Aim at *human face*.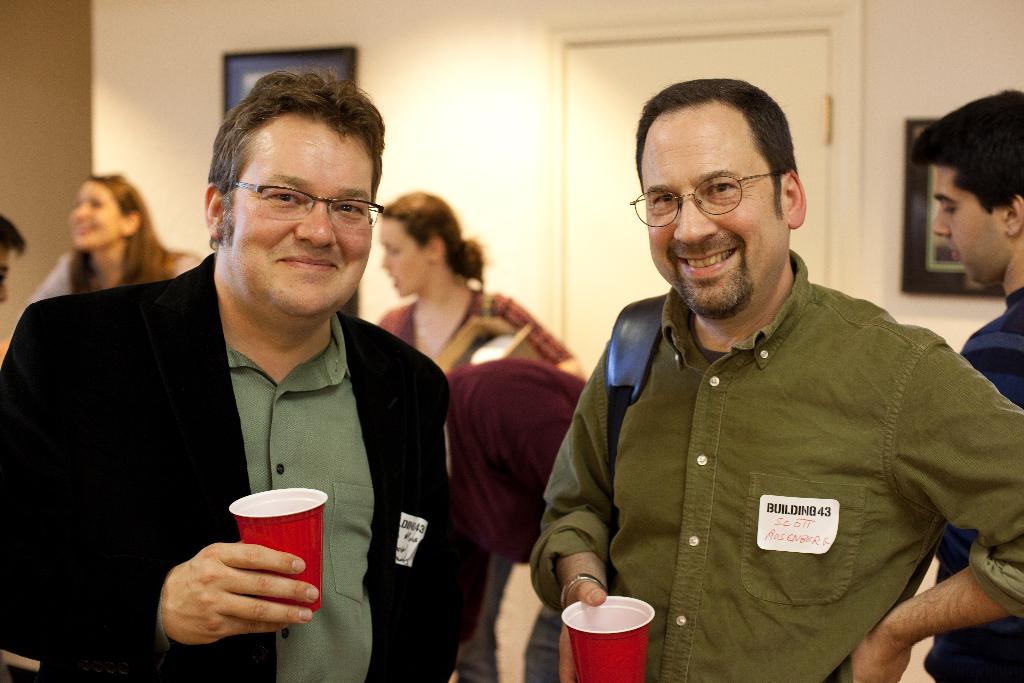
Aimed at (left=221, top=120, right=372, bottom=315).
